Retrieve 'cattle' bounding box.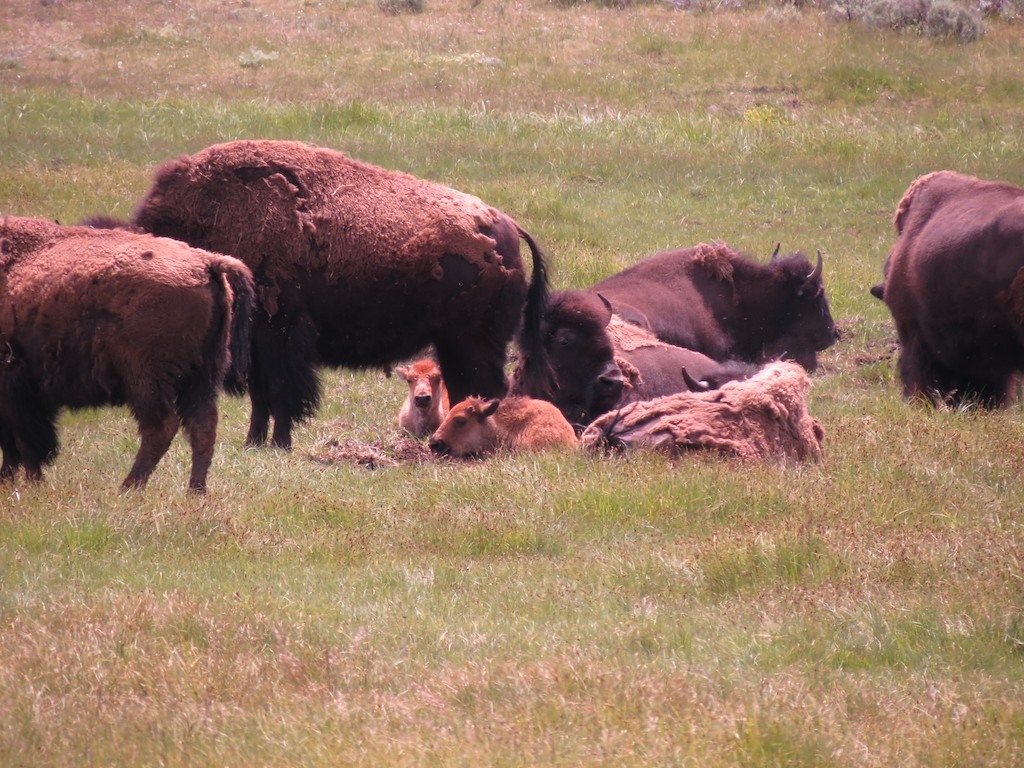
Bounding box: rect(586, 239, 839, 373).
